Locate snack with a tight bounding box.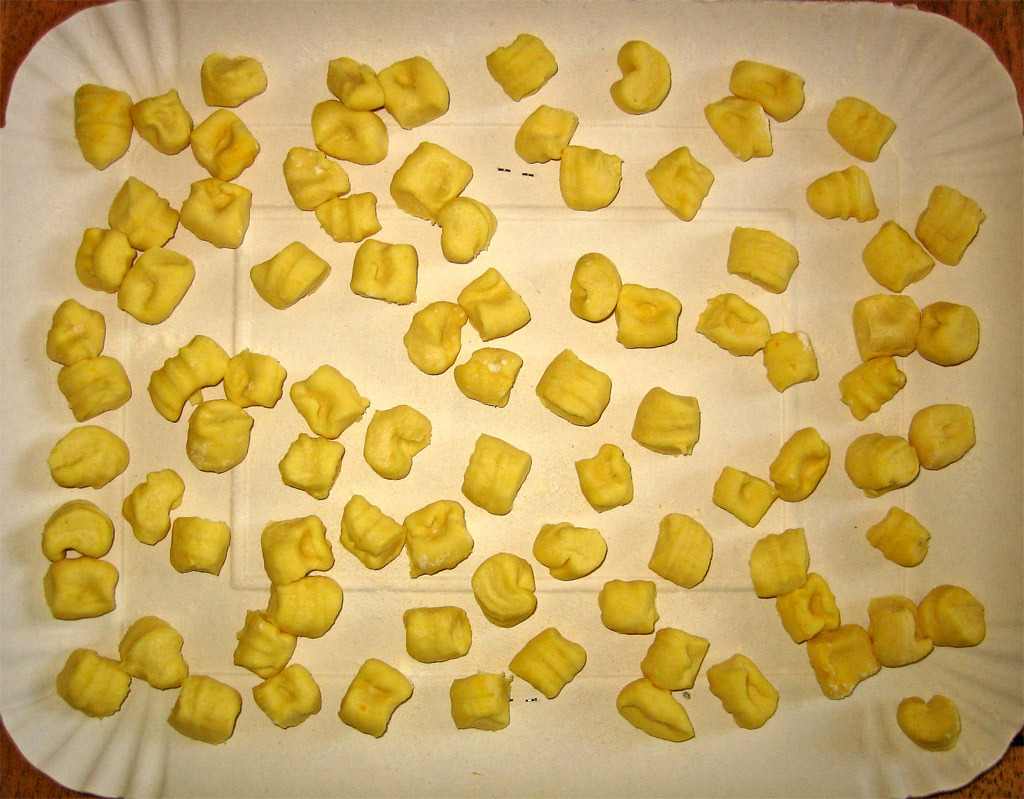
box=[186, 108, 263, 183].
